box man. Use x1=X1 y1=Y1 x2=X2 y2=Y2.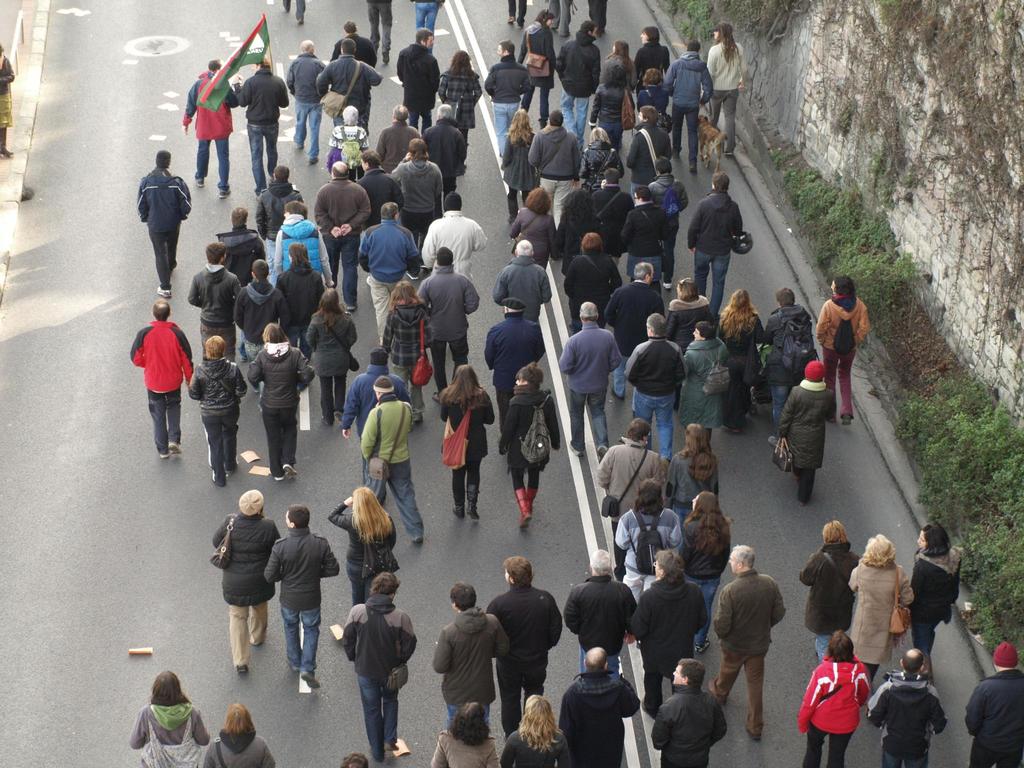
x1=620 y1=186 x2=668 y2=287.
